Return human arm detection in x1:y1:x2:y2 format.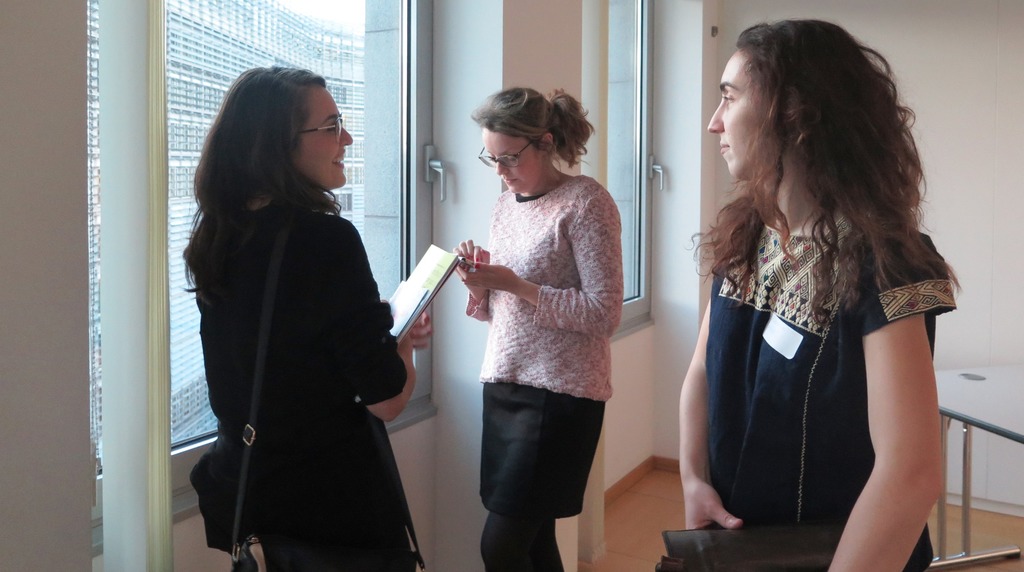
449:217:627:331.
